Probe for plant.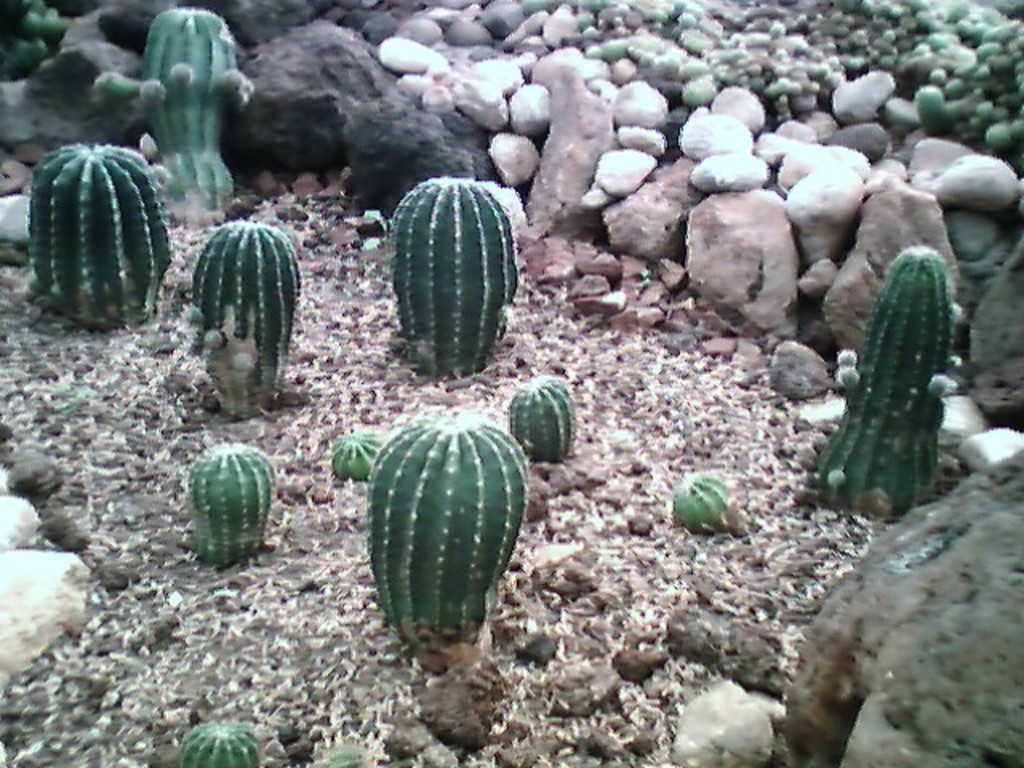
Probe result: [x1=5, y1=5, x2=61, y2=69].
